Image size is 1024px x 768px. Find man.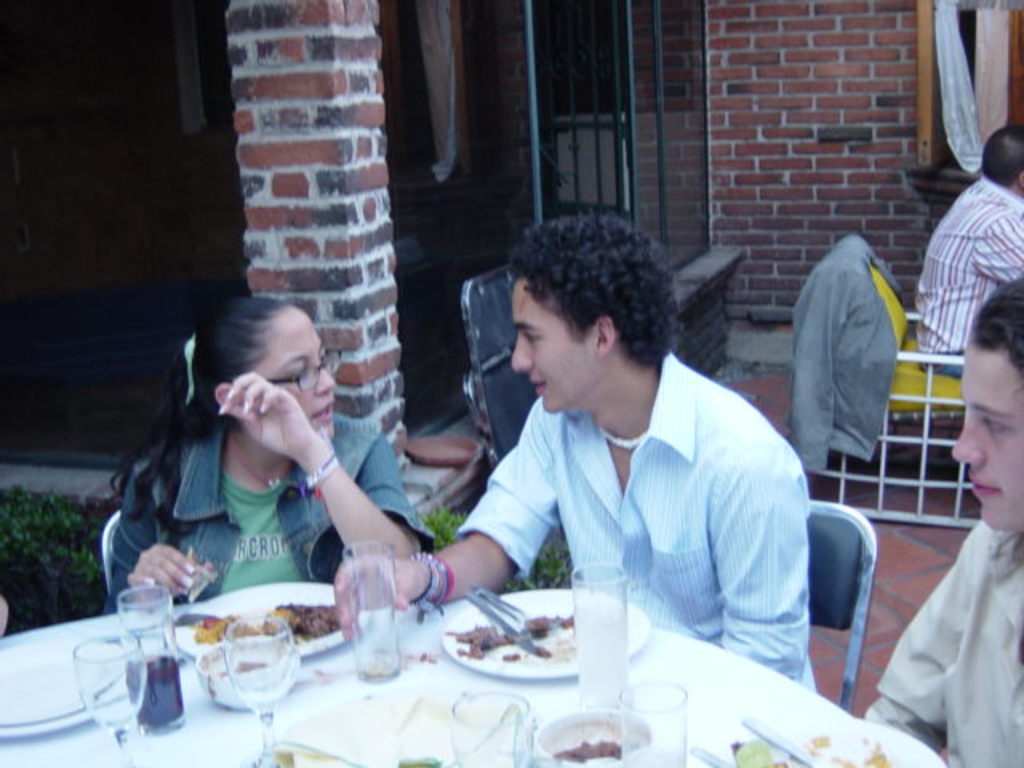
bbox(328, 208, 822, 686).
